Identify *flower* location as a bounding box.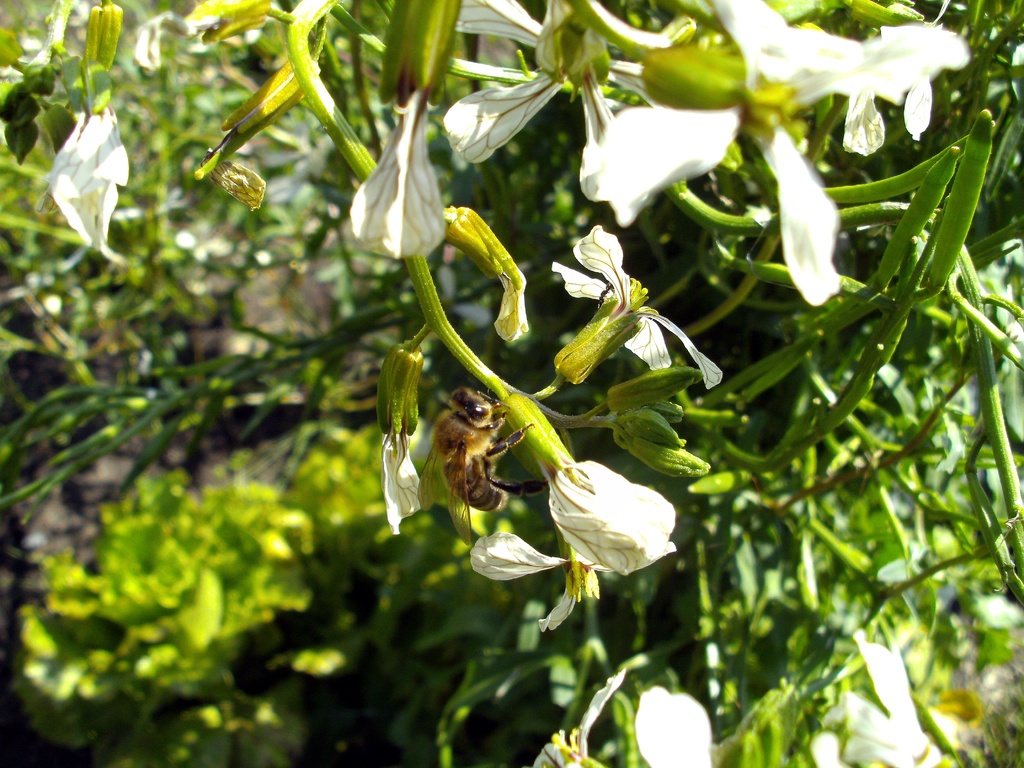
Rect(579, 74, 745, 225).
